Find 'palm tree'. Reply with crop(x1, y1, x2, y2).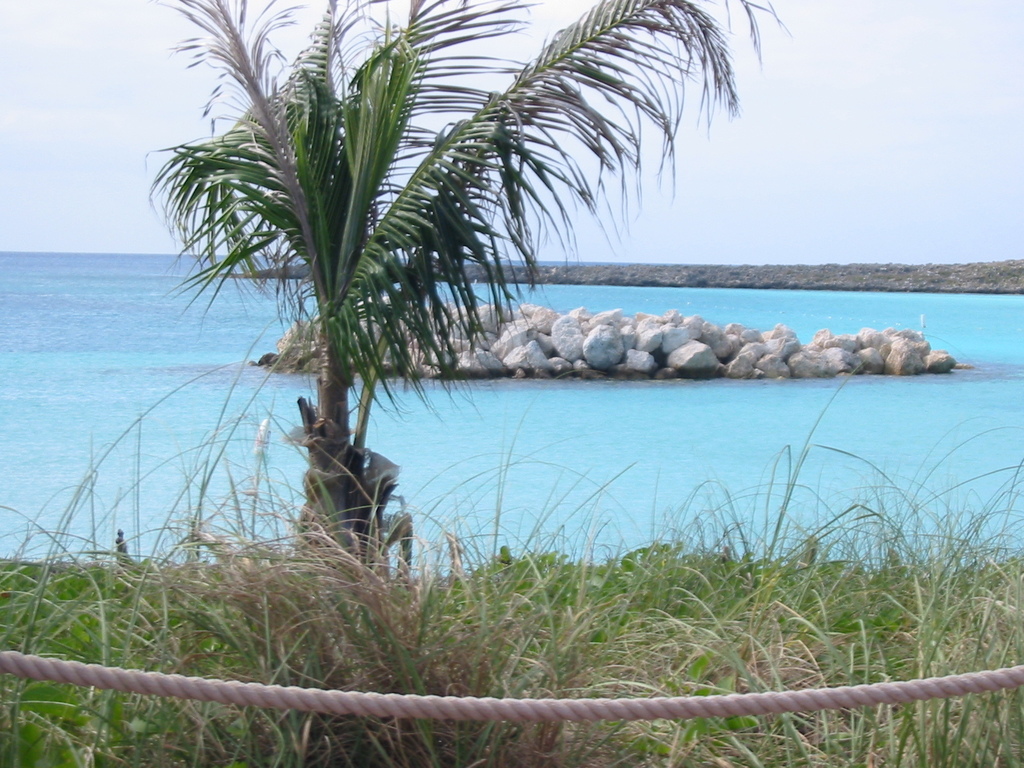
crop(129, 24, 753, 618).
